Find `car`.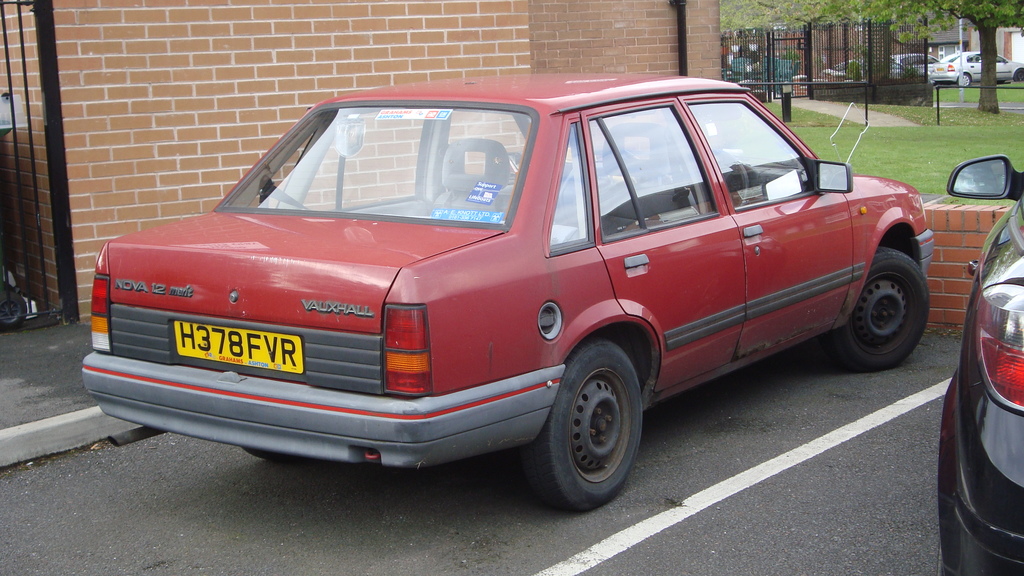
[left=889, top=53, right=939, bottom=85].
